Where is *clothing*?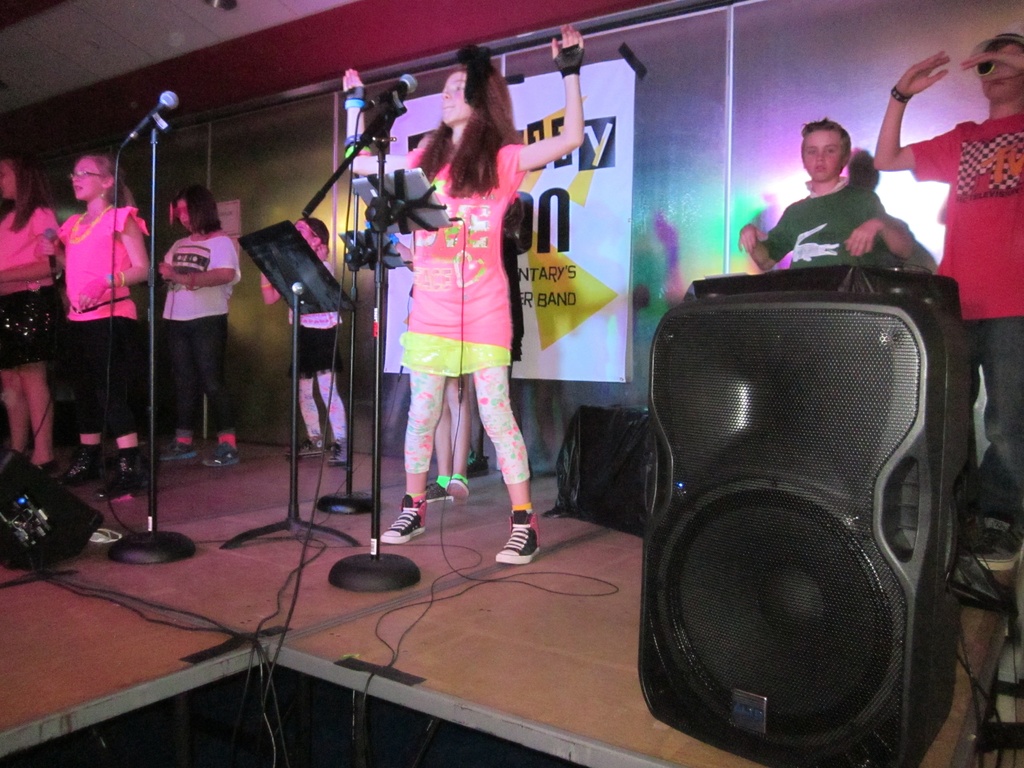
{"x1": 771, "y1": 180, "x2": 898, "y2": 273}.
